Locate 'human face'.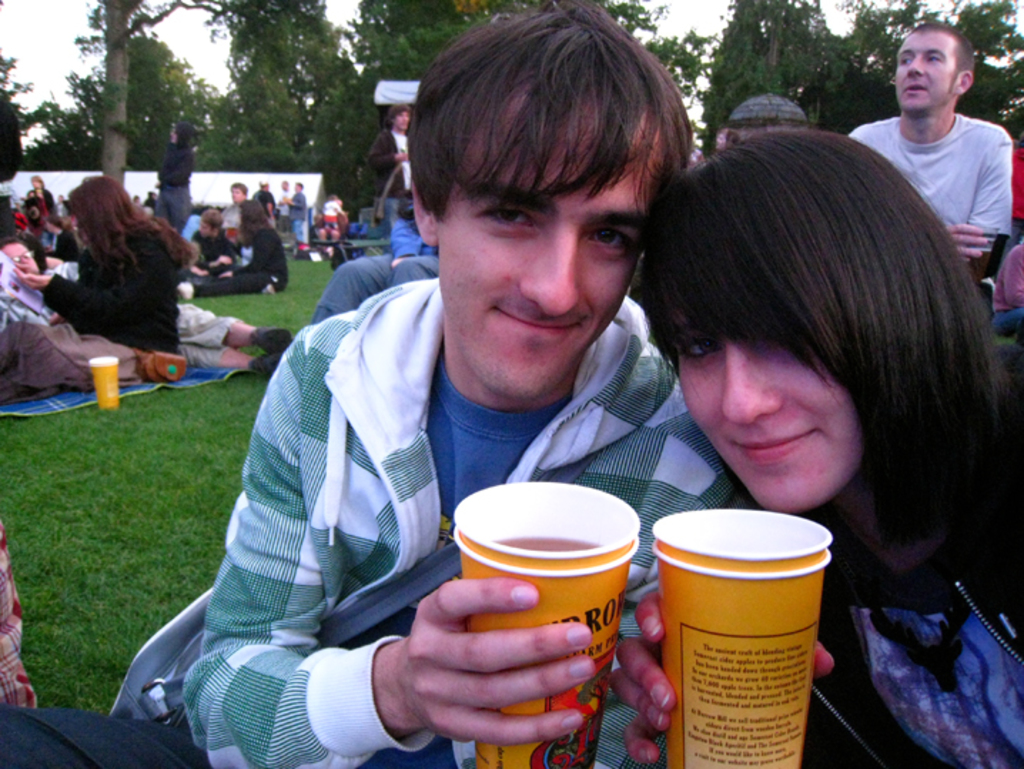
Bounding box: <box>650,294,859,505</box>.
